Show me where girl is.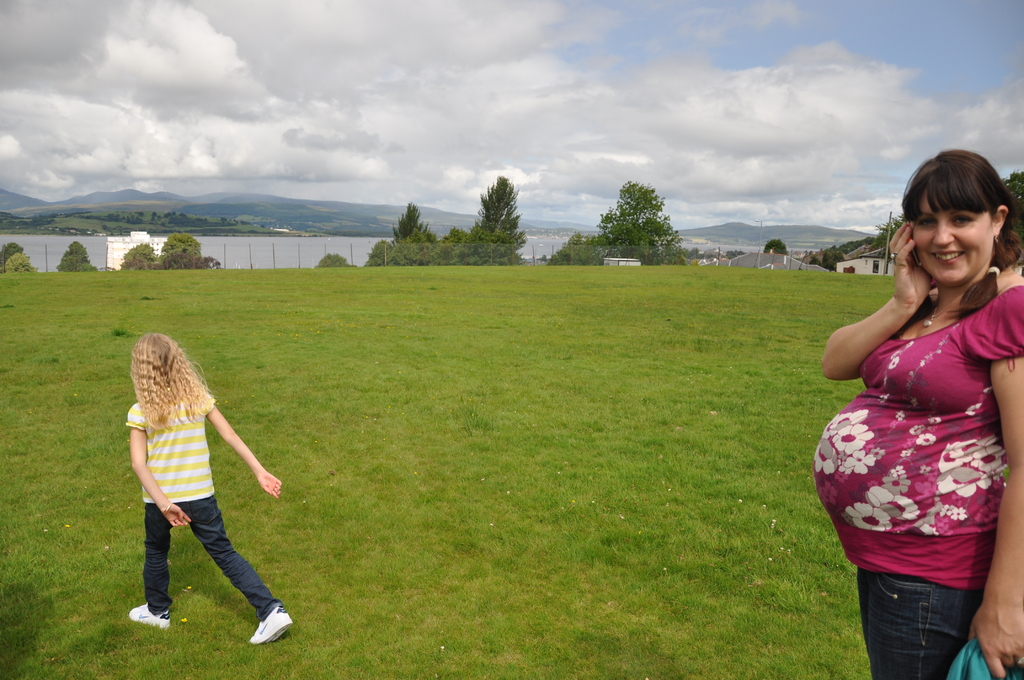
girl is at x1=124 y1=335 x2=289 y2=646.
